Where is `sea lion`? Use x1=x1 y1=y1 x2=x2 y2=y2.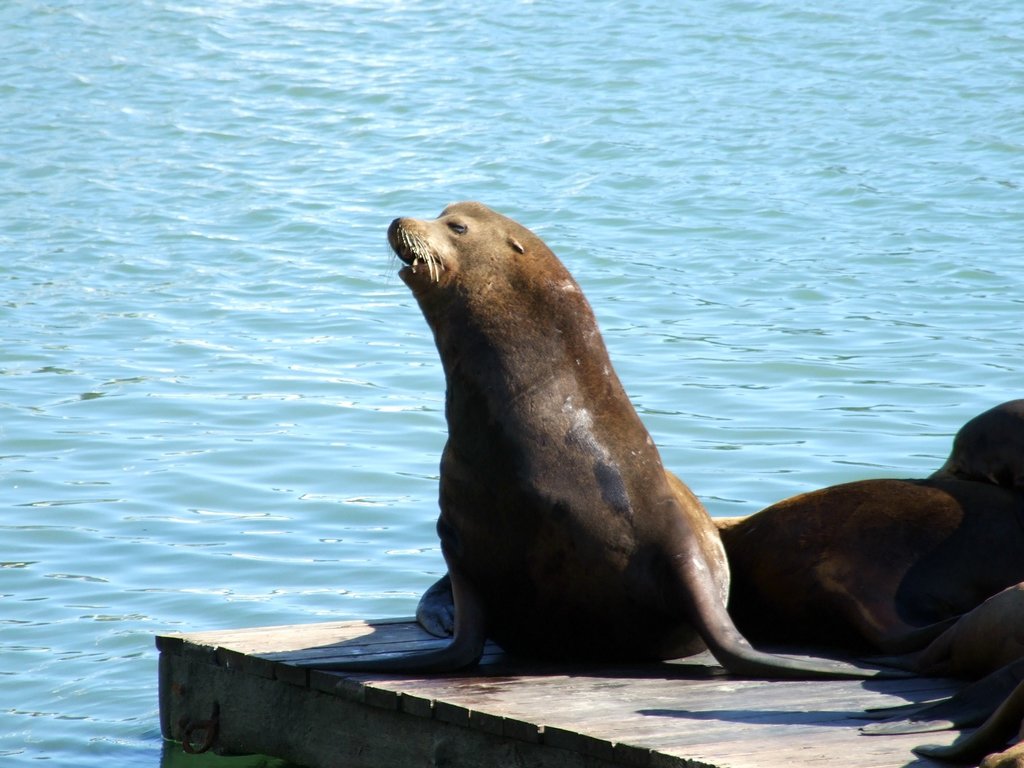
x1=721 y1=404 x2=1019 y2=673.
